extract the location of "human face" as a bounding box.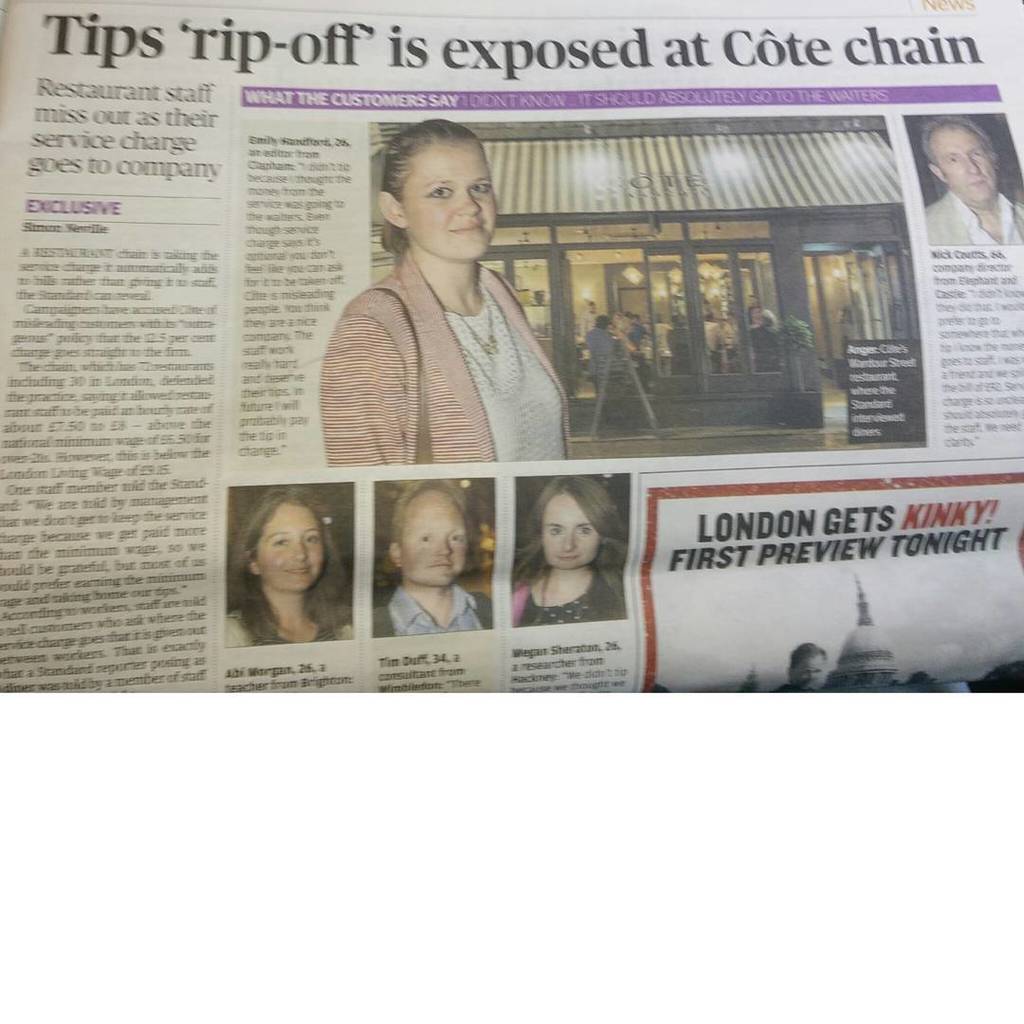
rect(796, 653, 821, 681).
